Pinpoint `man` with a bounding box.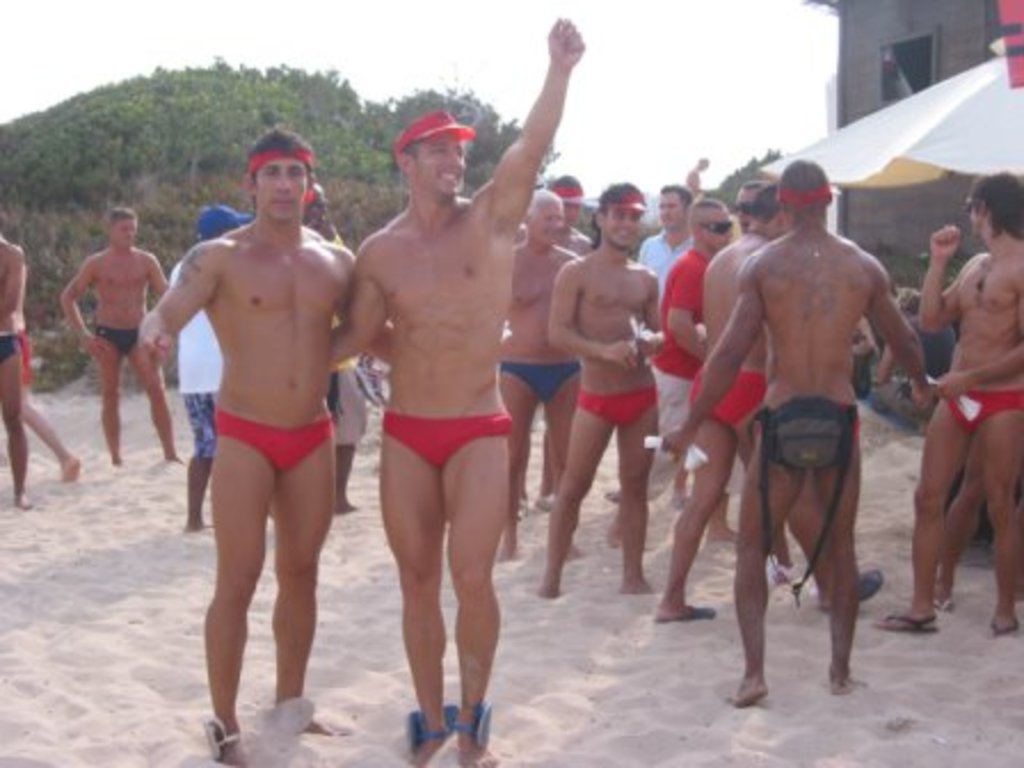
rect(642, 197, 747, 505).
